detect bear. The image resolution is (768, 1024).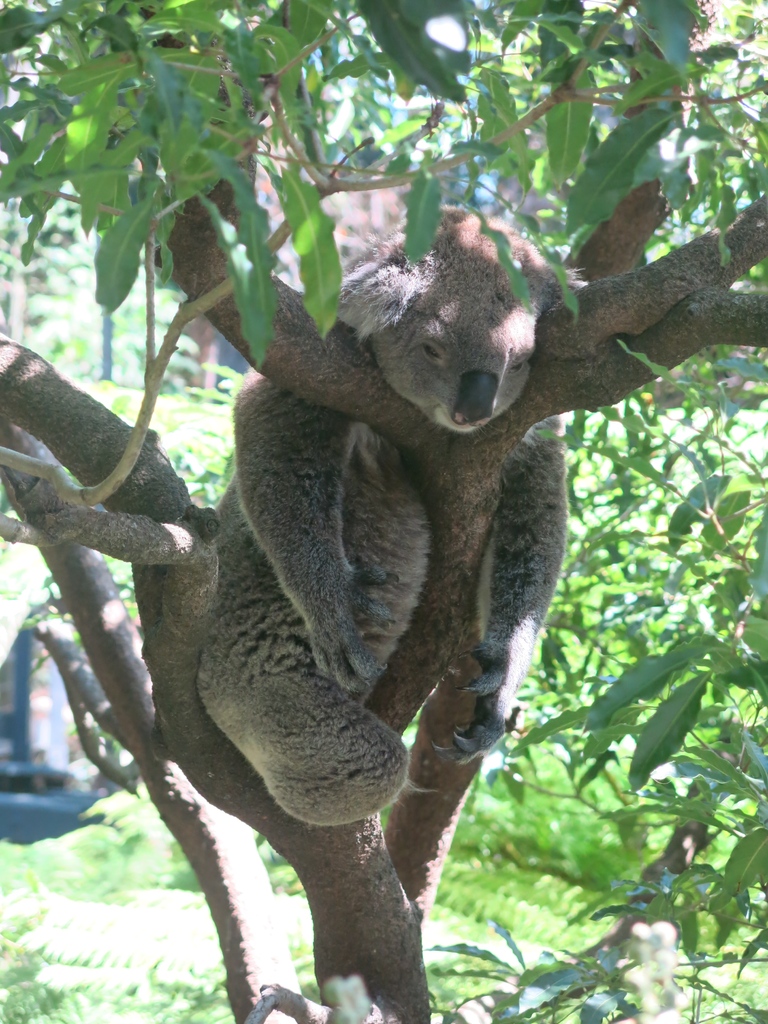
pyautogui.locateOnScreen(193, 208, 596, 831).
